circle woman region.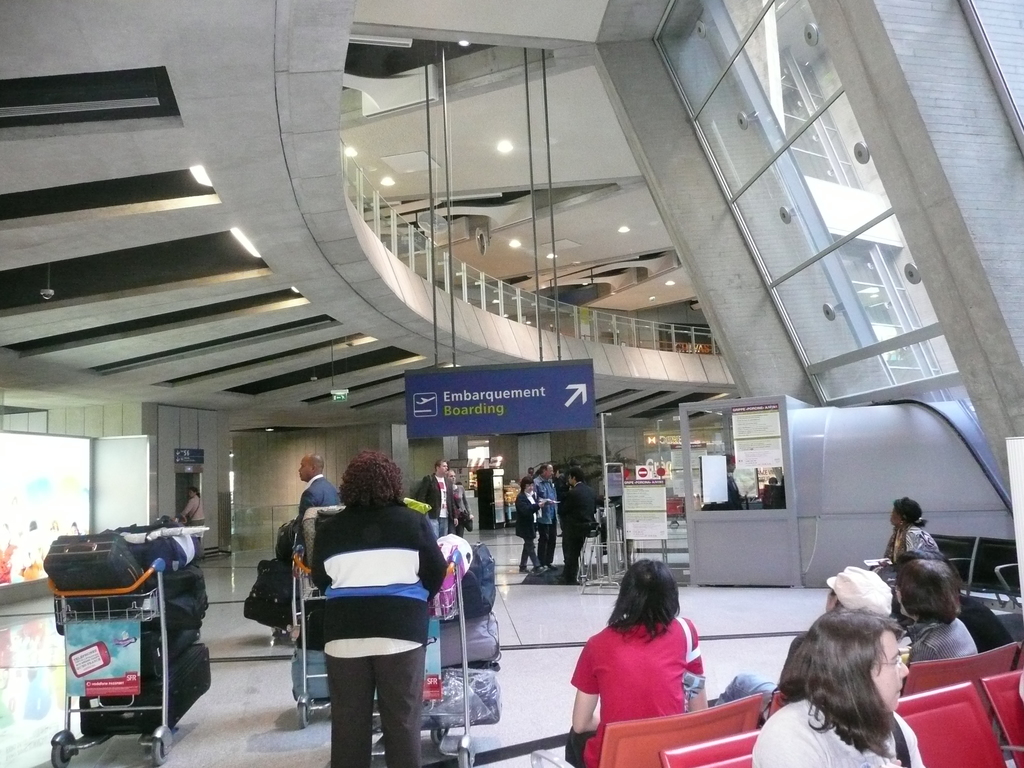
Region: 513,478,547,577.
